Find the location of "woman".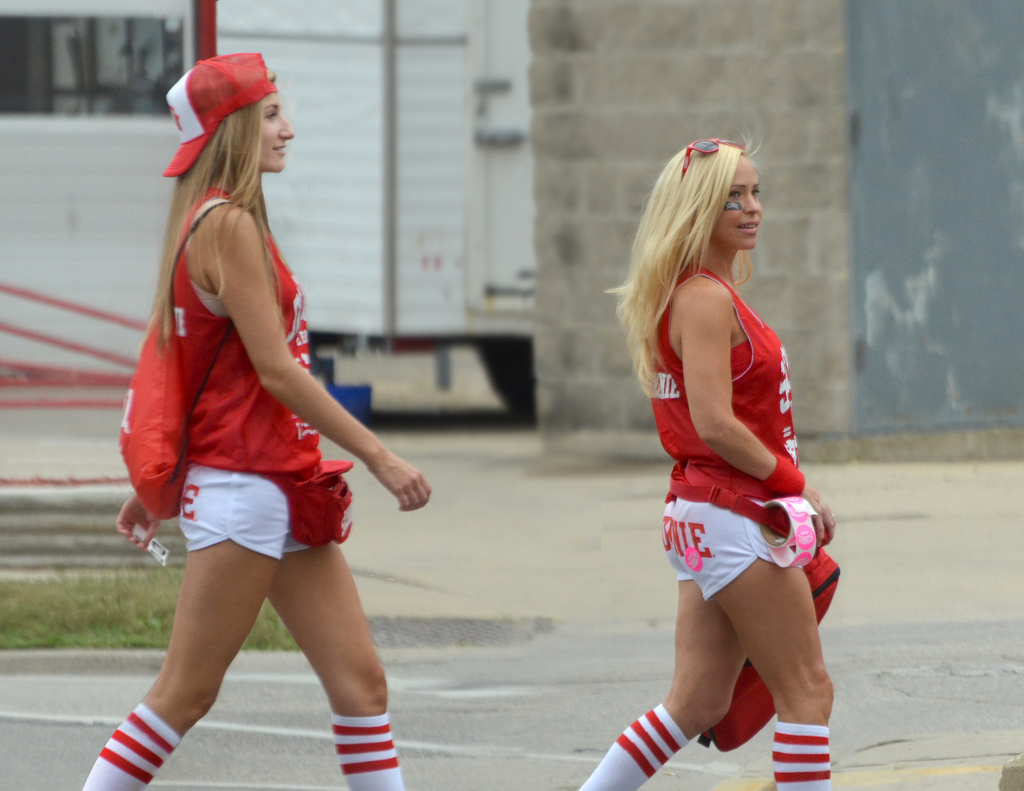
Location: select_region(579, 137, 844, 790).
